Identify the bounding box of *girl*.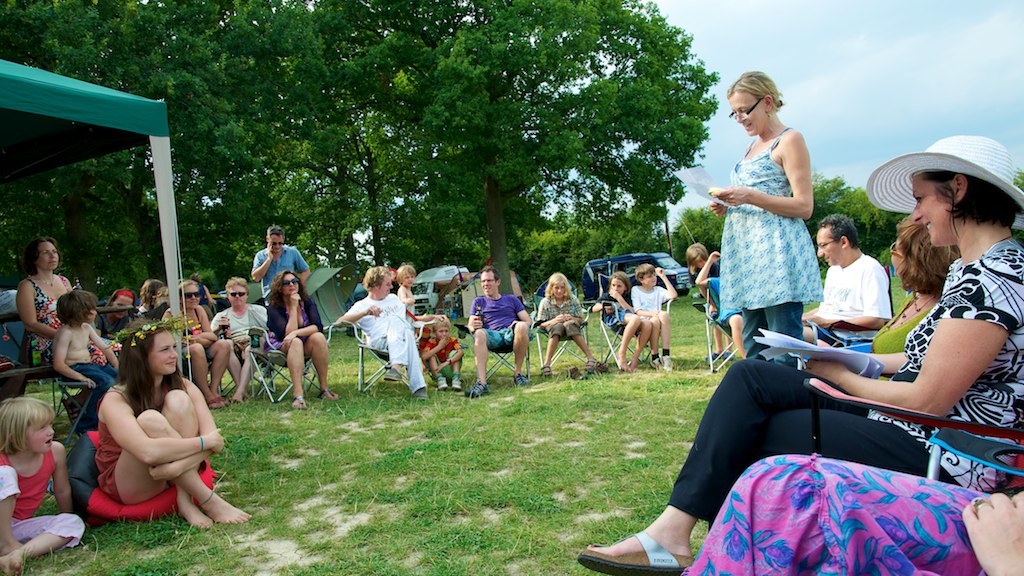
(left=396, top=261, right=416, bottom=301).
